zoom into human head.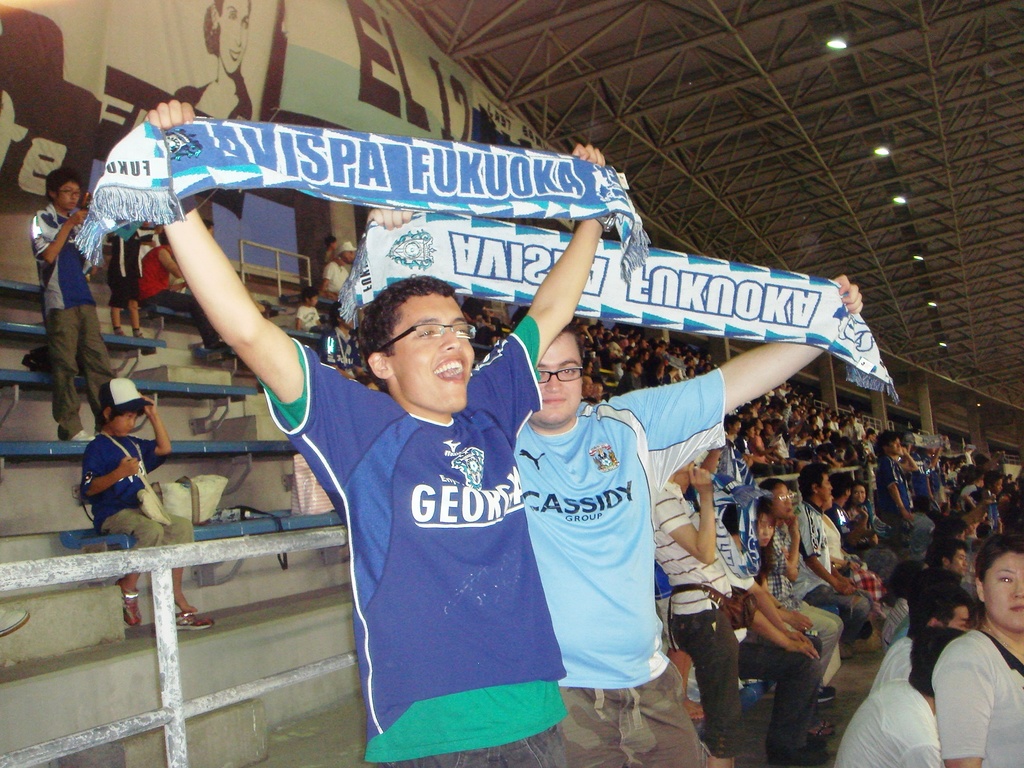
Zoom target: locate(798, 464, 836, 504).
